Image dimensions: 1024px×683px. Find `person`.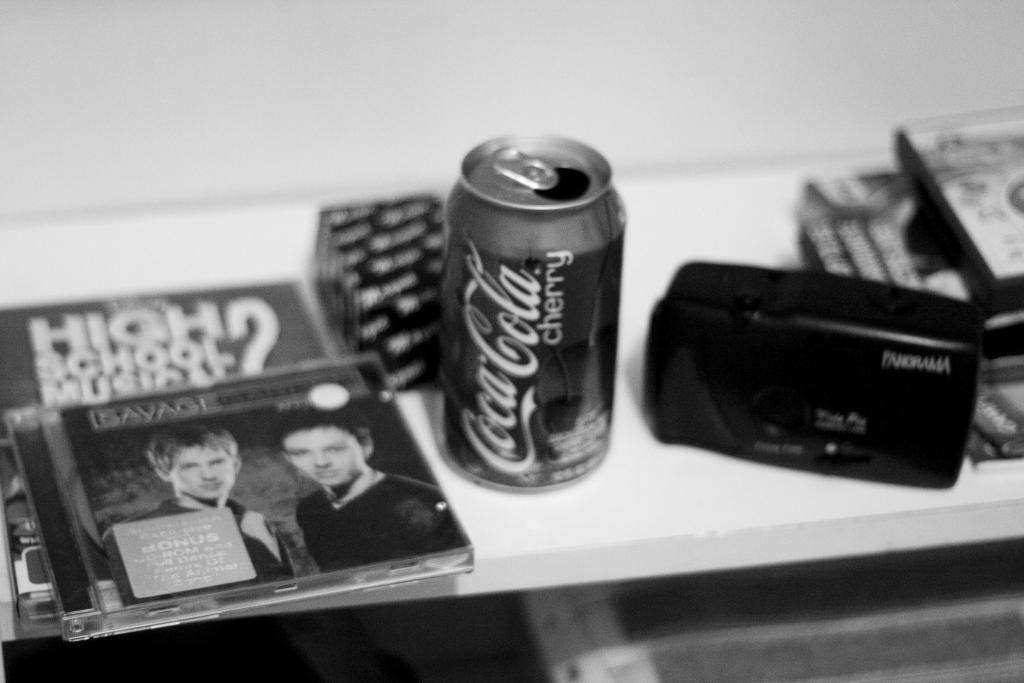
(left=102, top=423, right=292, bottom=611).
